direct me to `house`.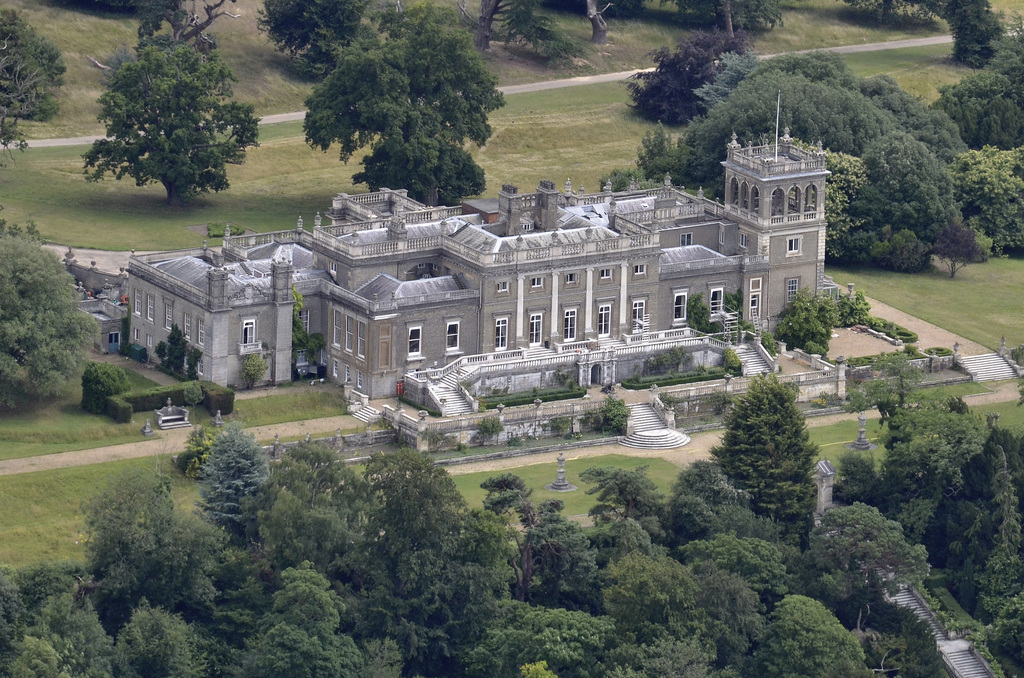
Direction: x1=295, y1=186, x2=469, y2=296.
